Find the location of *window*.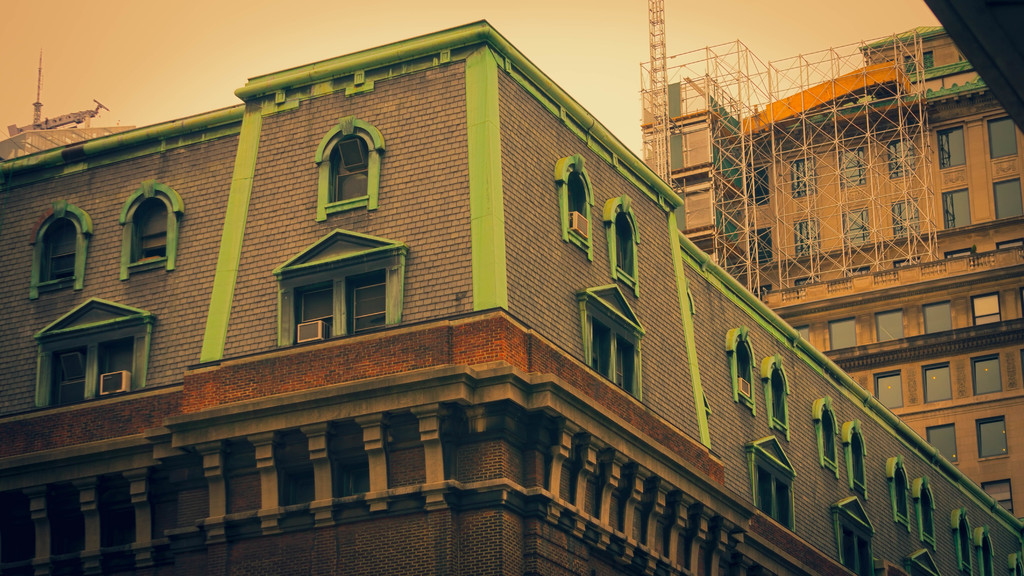
Location: bbox=(897, 51, 934, 71).
